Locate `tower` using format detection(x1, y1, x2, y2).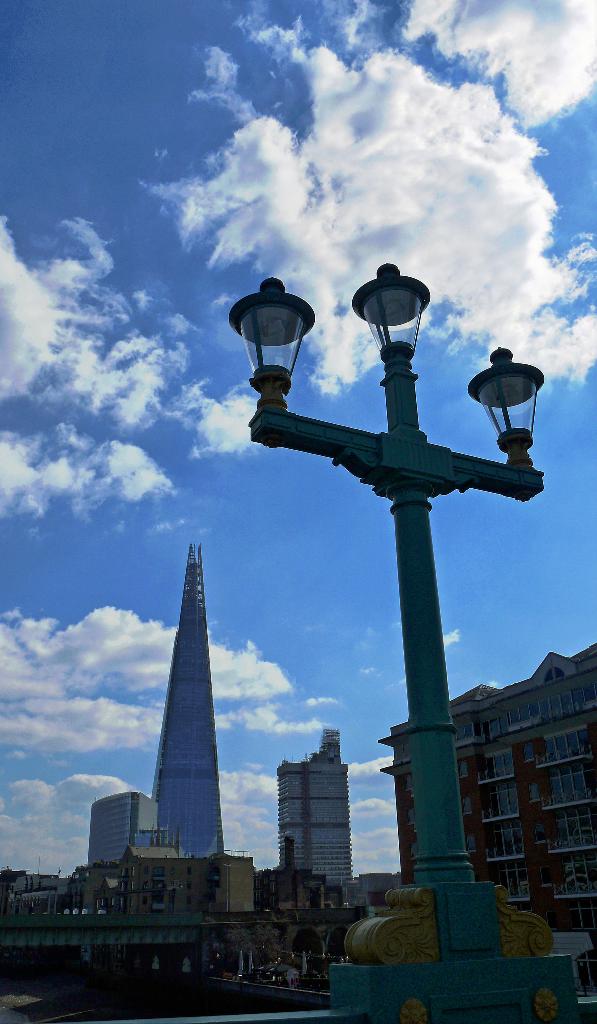
detection(119, 512, 250, 905).
